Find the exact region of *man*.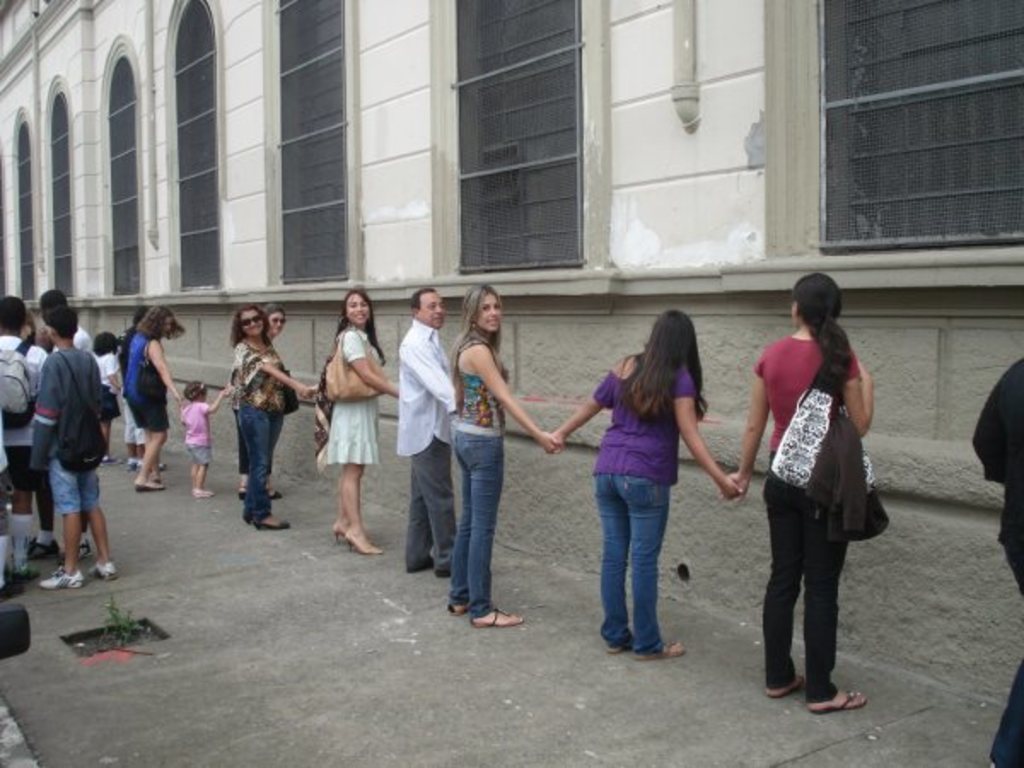
Exact region: 394:285:466:573.
